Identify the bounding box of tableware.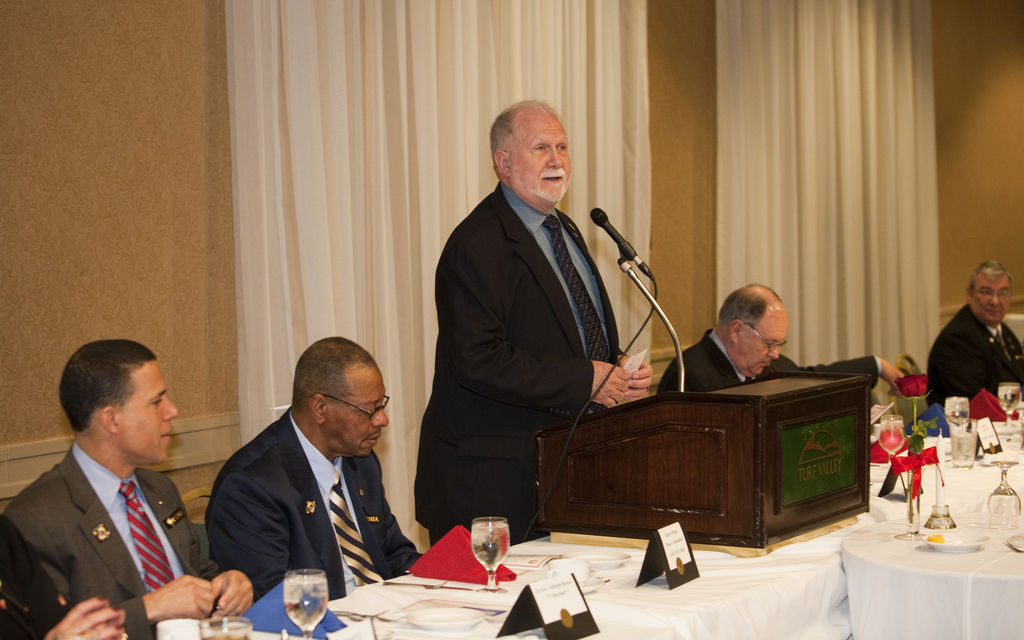
1011/523/1023/547.
